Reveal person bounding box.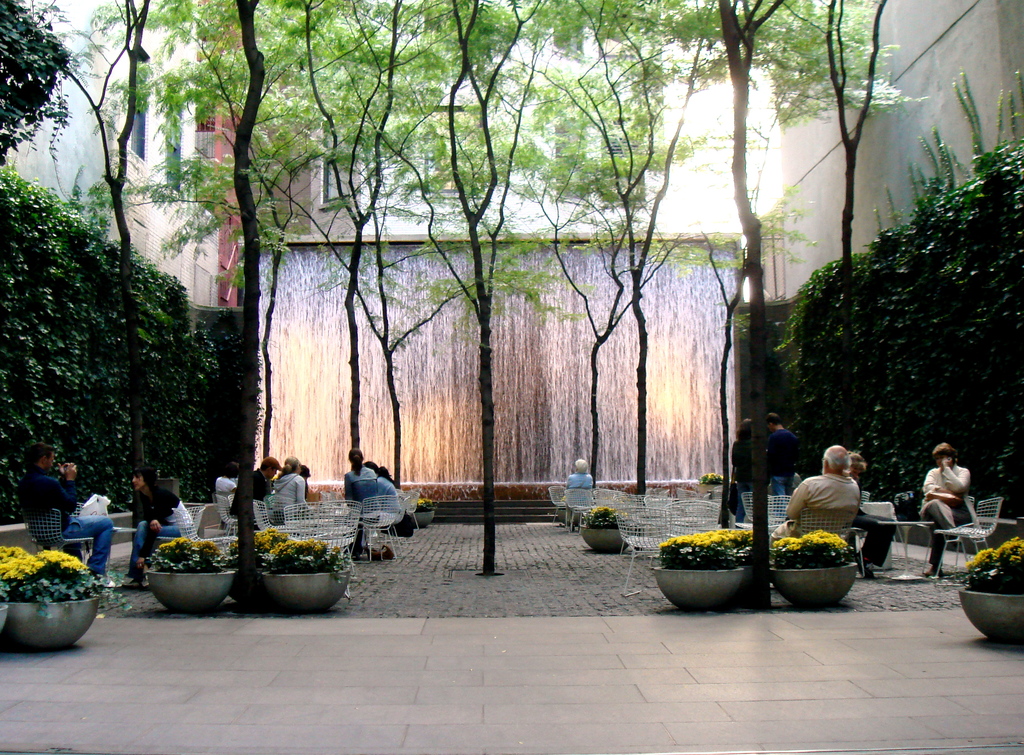
Revealed: 916,441,968,578.
